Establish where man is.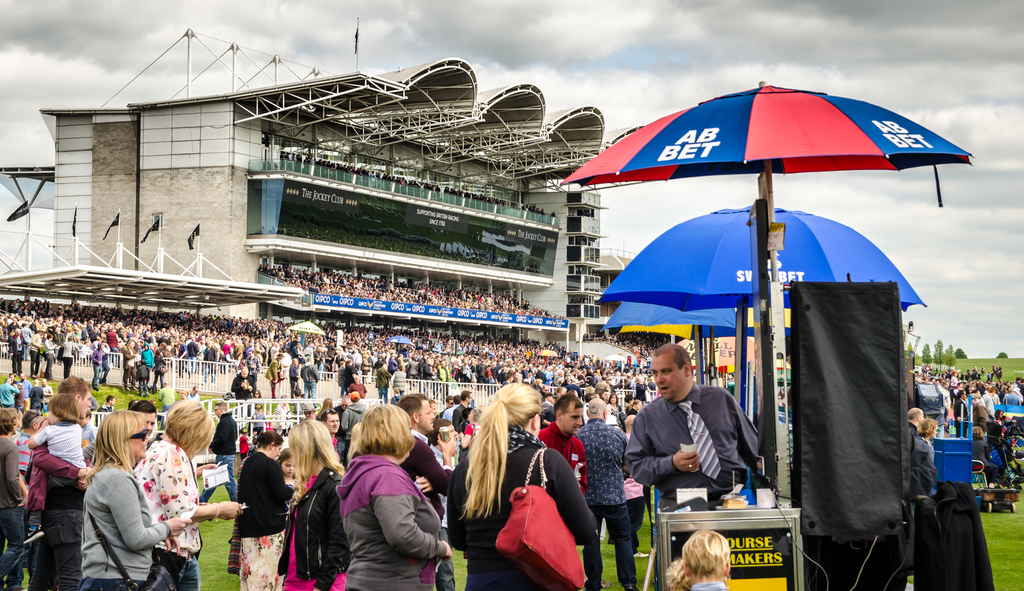
Established at {"left": 33, "top": 374, "right": 98, "bottom": 590}.
